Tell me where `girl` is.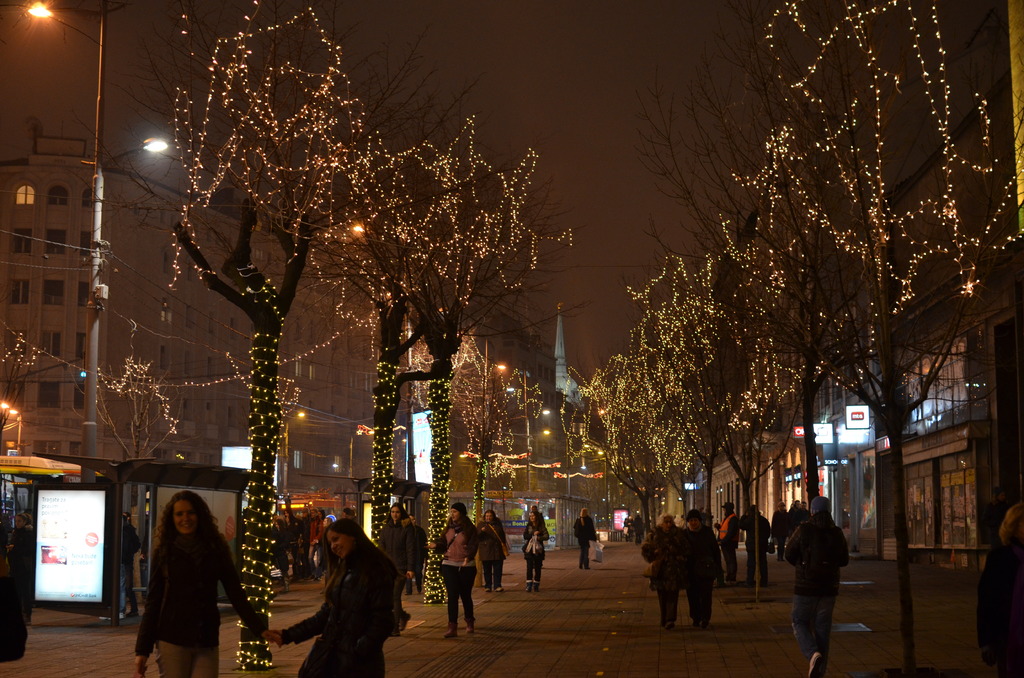
`girl` is at 272, 513, 404, 671.
